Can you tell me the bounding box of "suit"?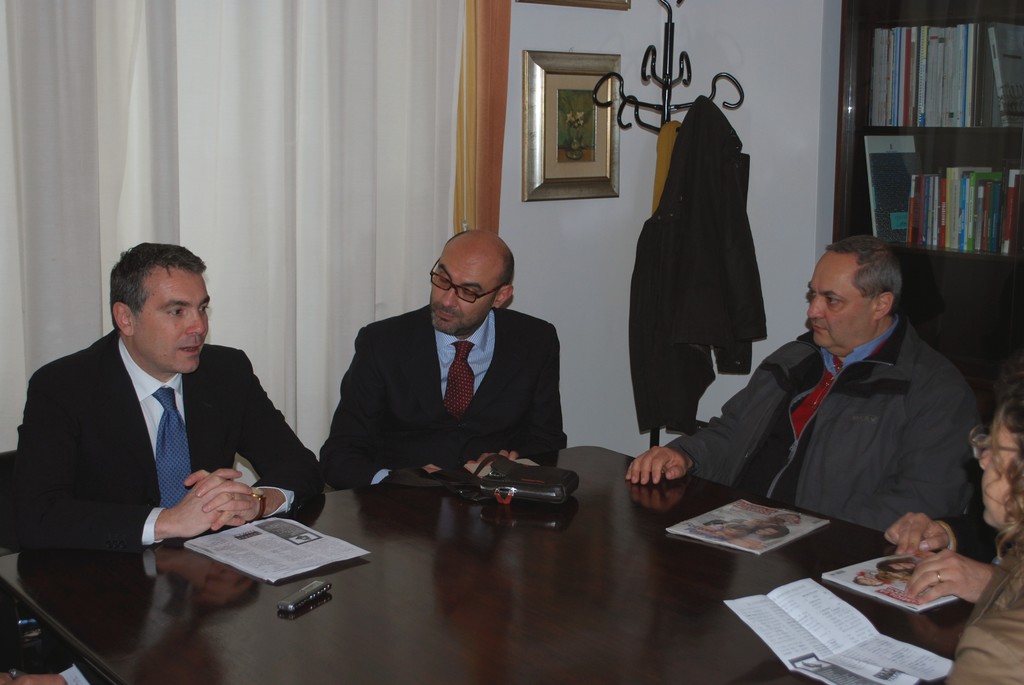
{"x1": 15, "y1": 331, "x2": 320, "y2": 552}.
